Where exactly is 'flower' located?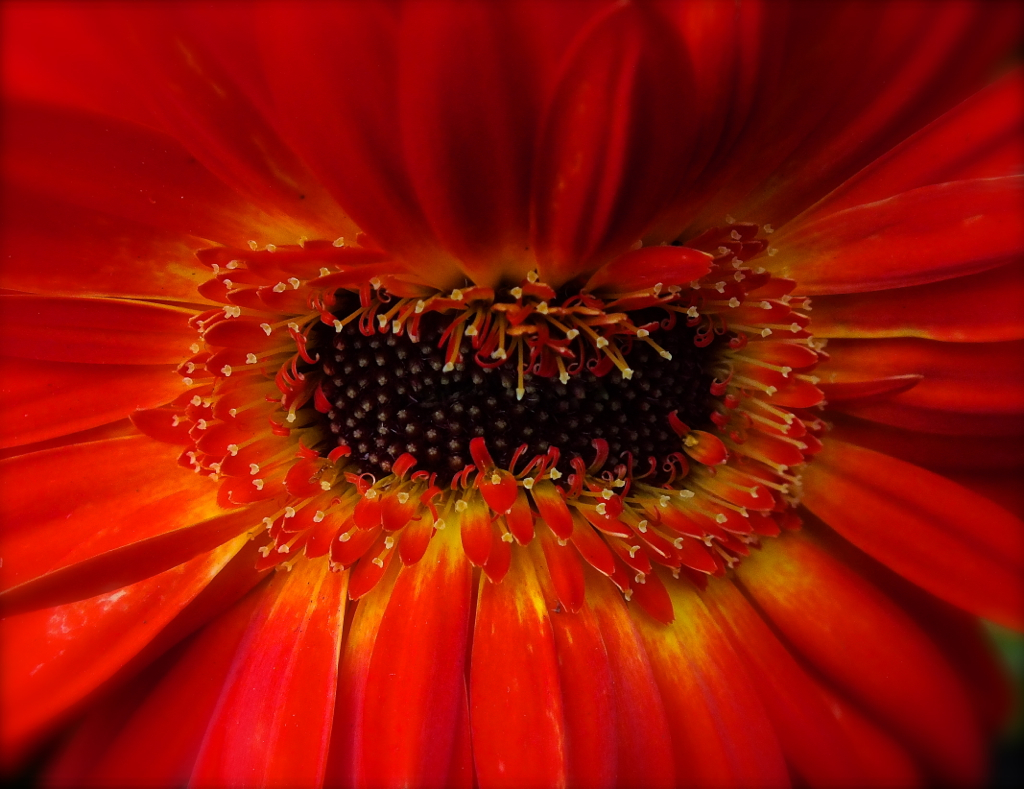
Its bounding box is select_region(0, 0, 1023, 788).
